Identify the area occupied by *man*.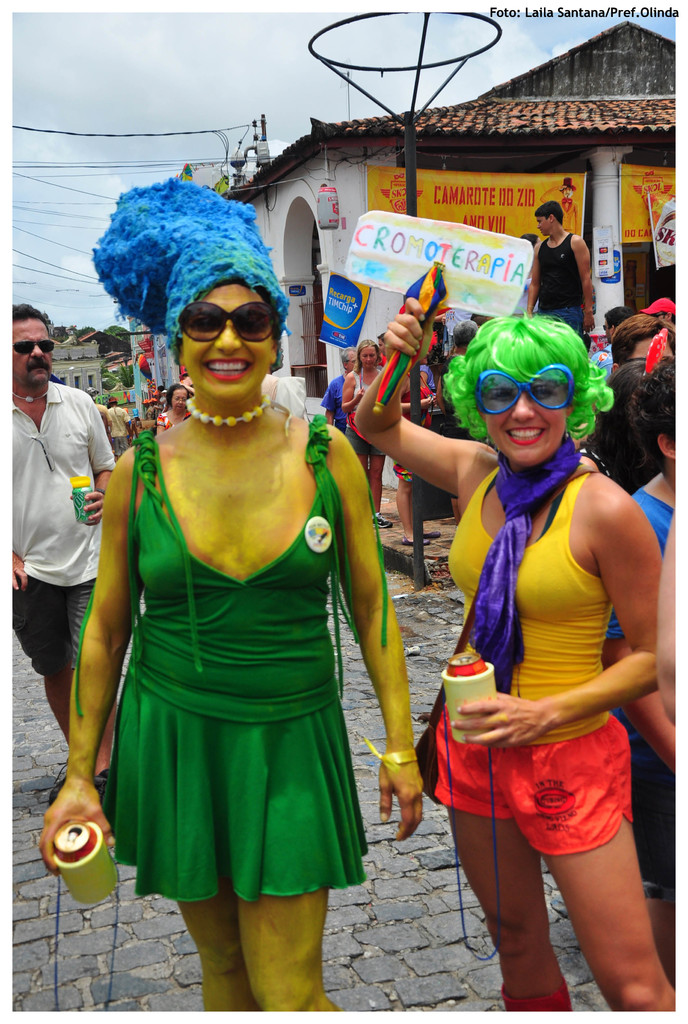
Area: 9, 307, 115, 841.
